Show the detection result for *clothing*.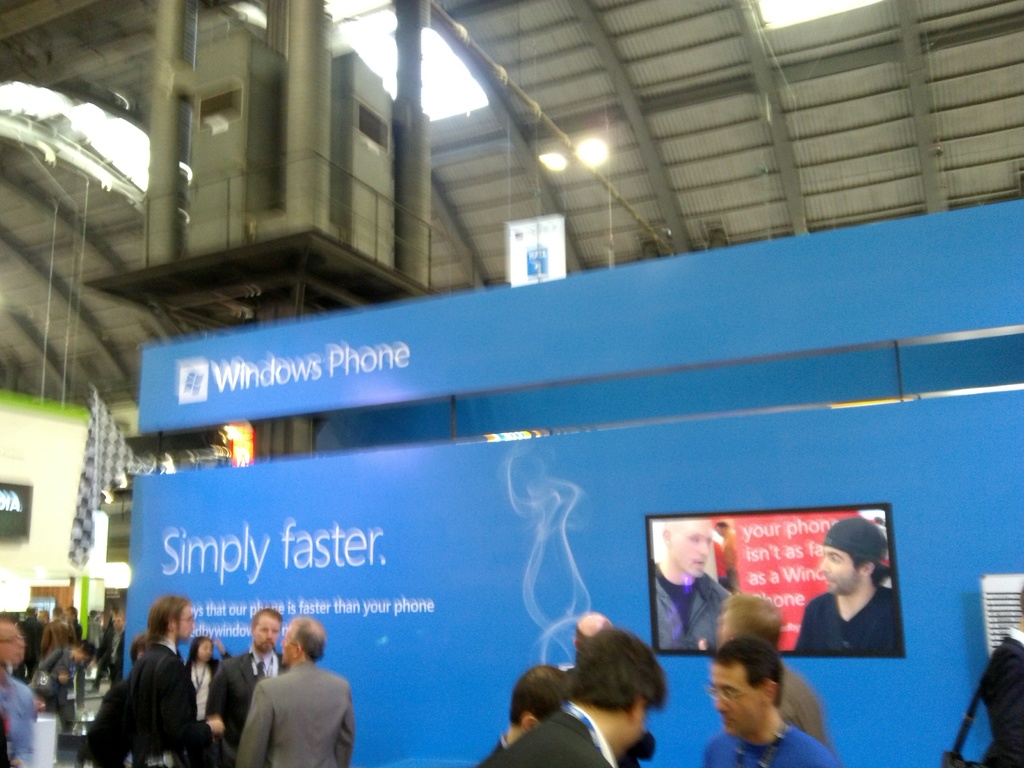
crop(0, 678, 42, 767).
